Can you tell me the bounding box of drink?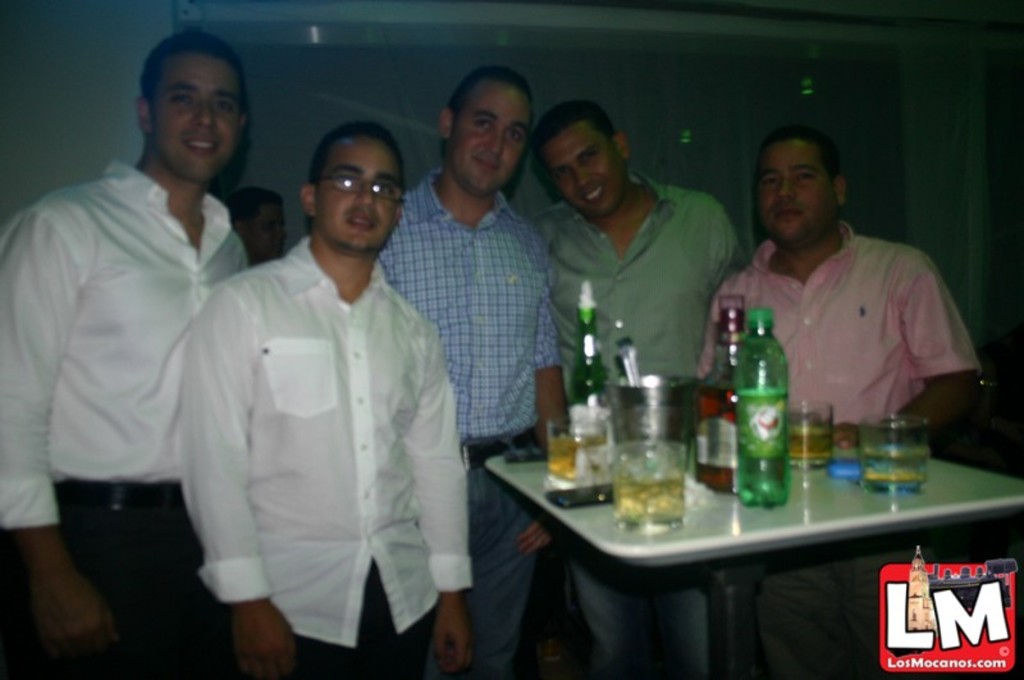
742:451:786:501.
